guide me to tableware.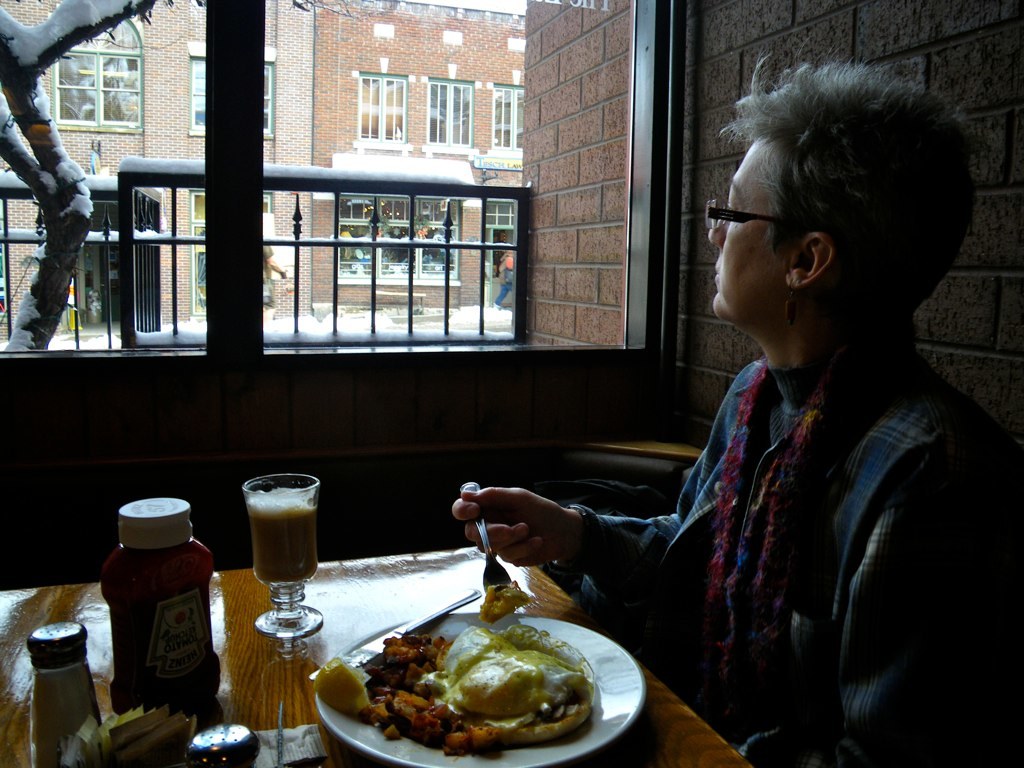
Guidance: (x1=240, y1=470, x2=329, y2=636).
